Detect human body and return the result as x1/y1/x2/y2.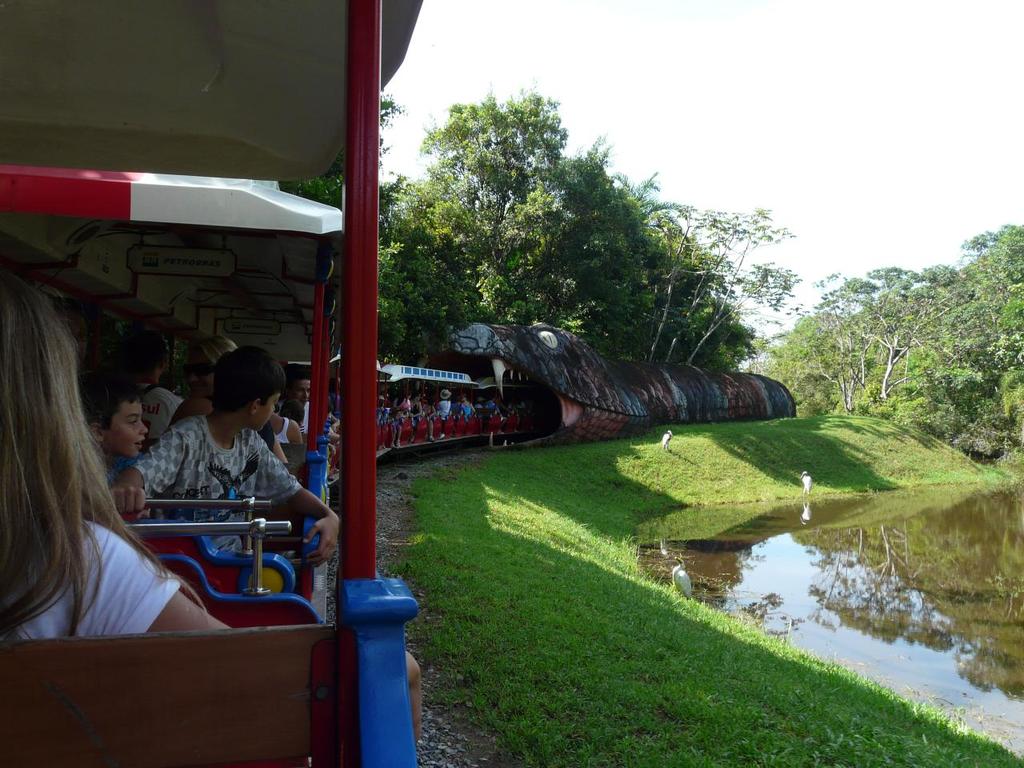
286/375/338/457.
